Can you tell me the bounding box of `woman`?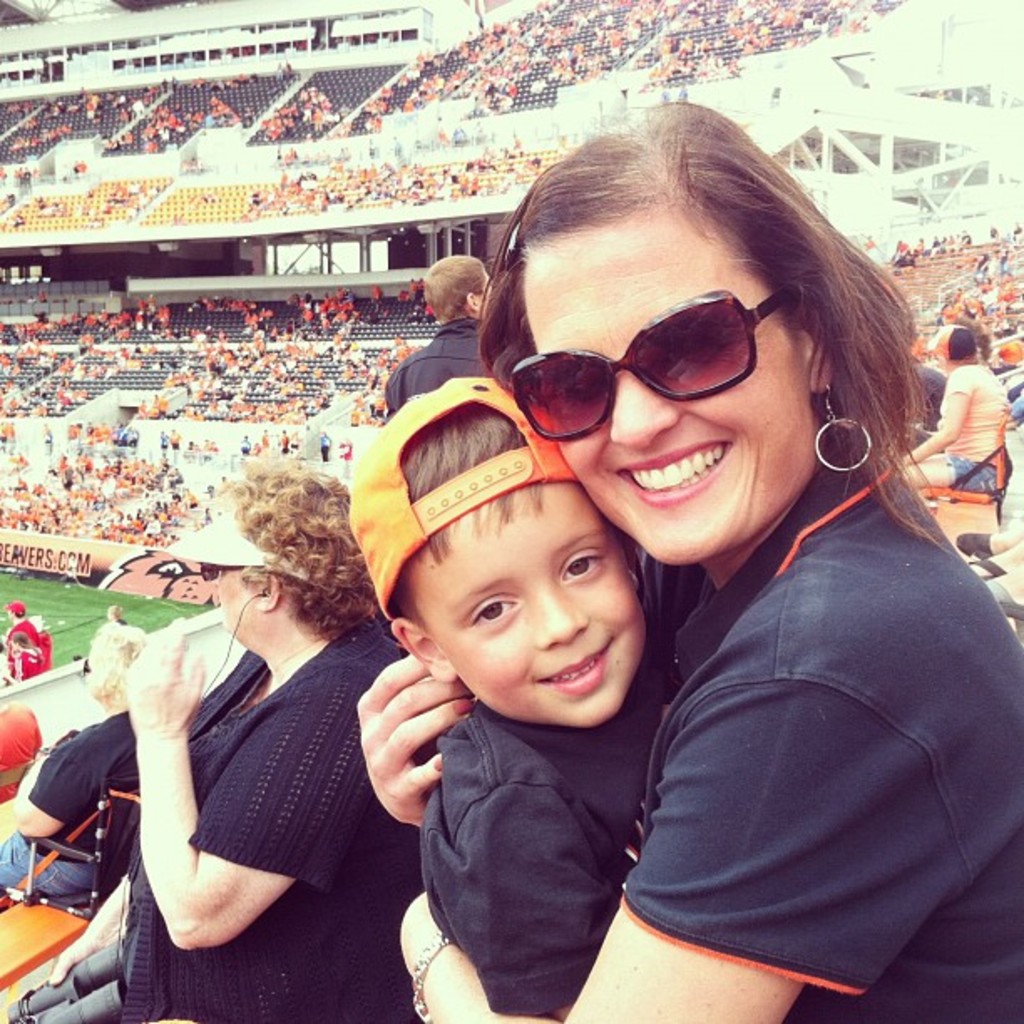
0,619,152,897.
